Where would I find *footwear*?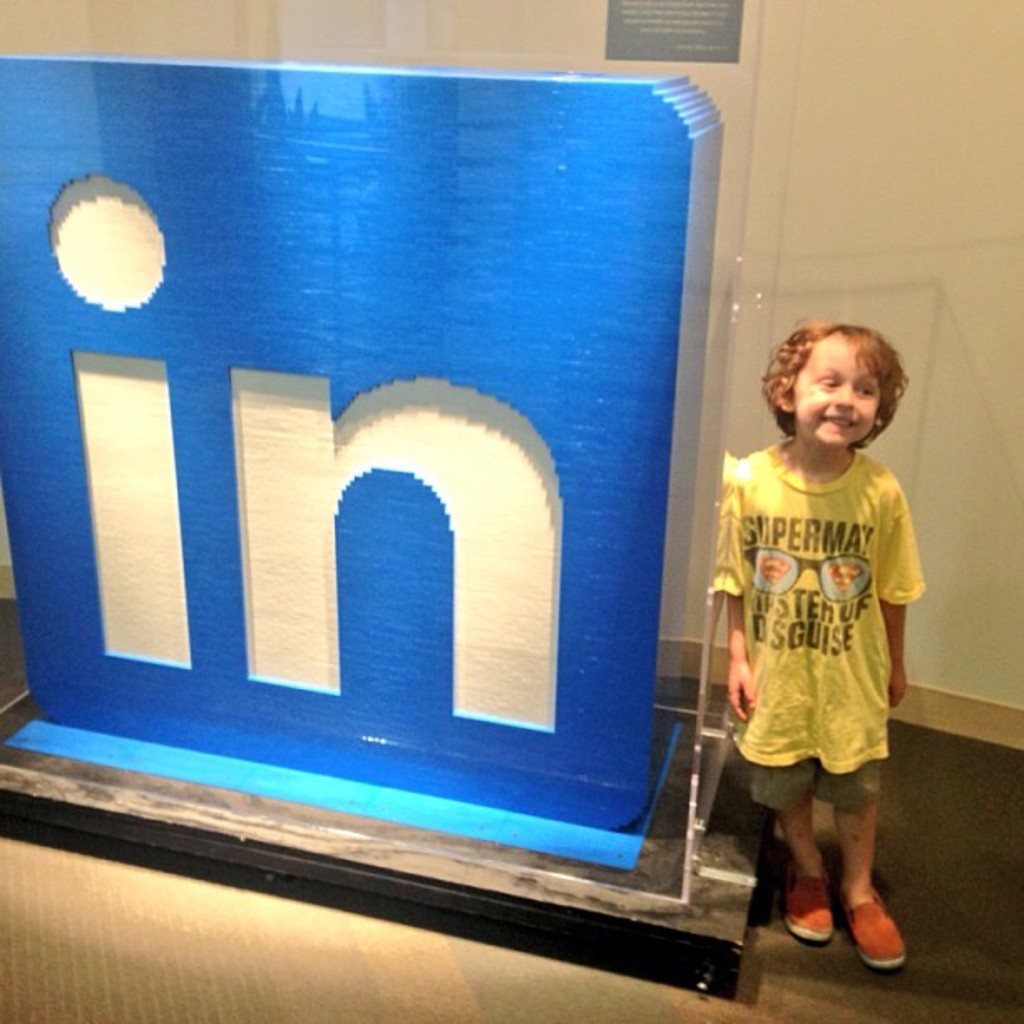
At [x1=808, y1=862, x2=919, y2=984].
